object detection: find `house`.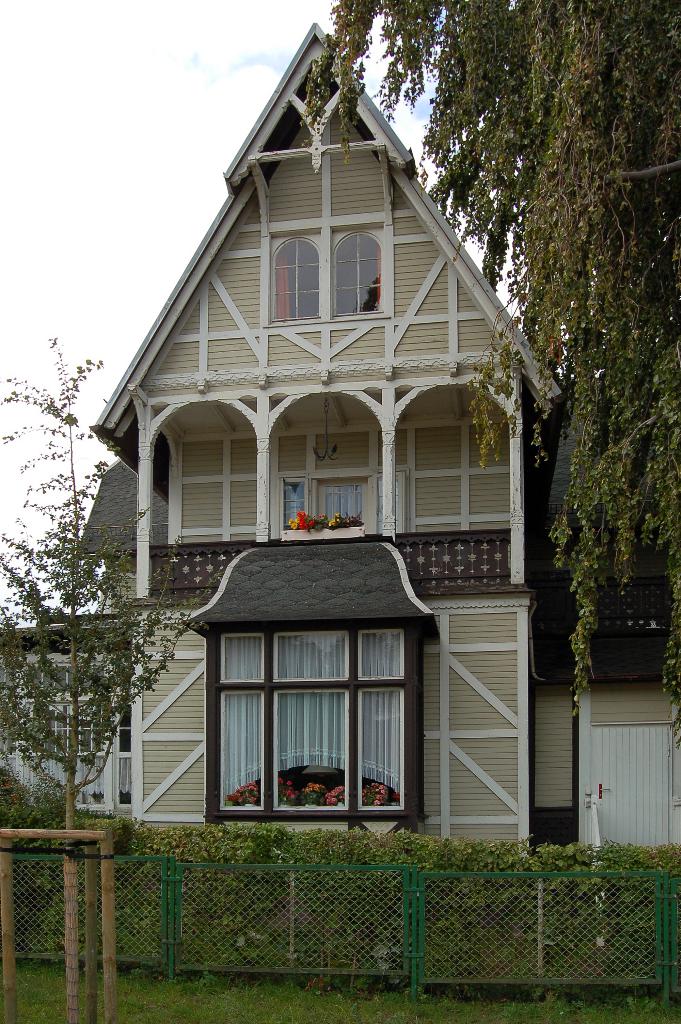
523 458 680 870.
